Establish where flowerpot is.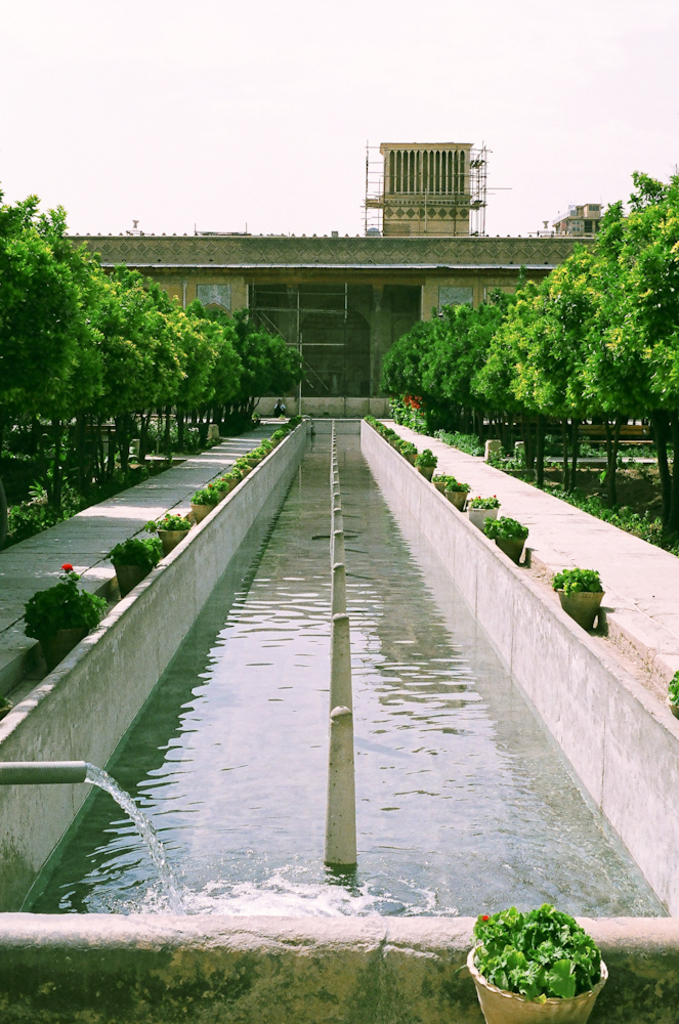
Established at (x1=14, y1=569, x2=94, y2=662).
